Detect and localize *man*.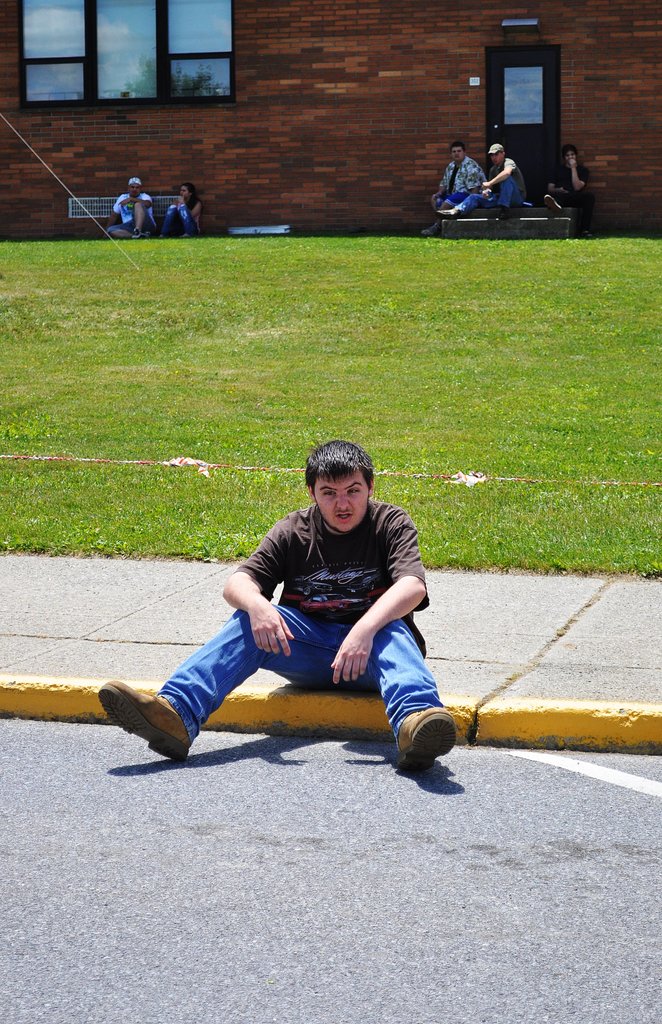
Localized at (436, 140, 529, 230).
